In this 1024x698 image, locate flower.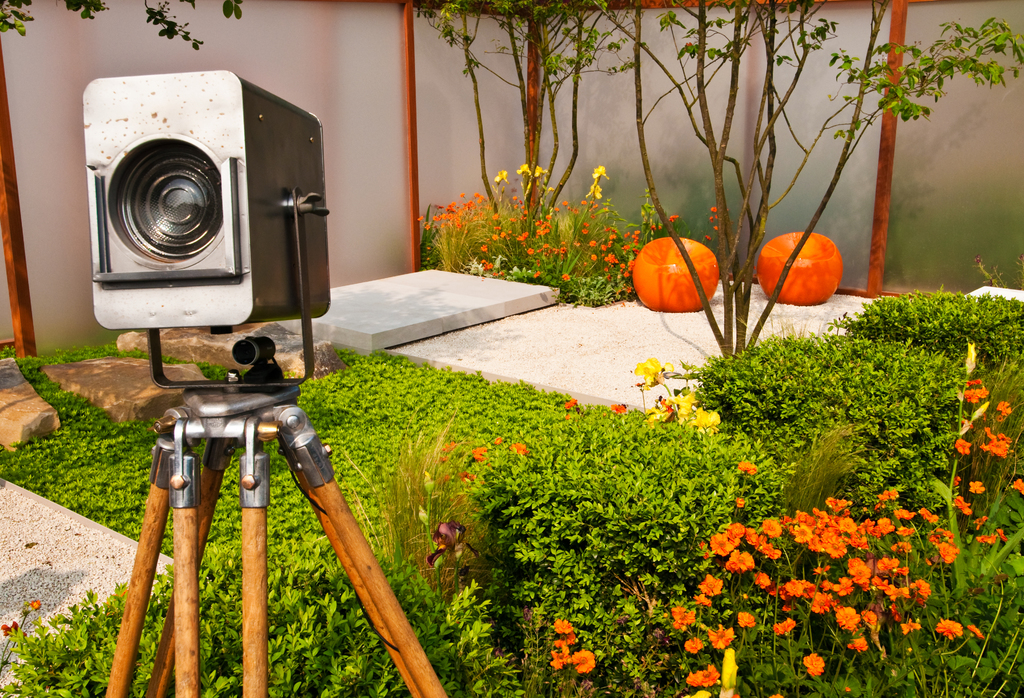
Bounding box: <box>955,493,968,517</box>.
